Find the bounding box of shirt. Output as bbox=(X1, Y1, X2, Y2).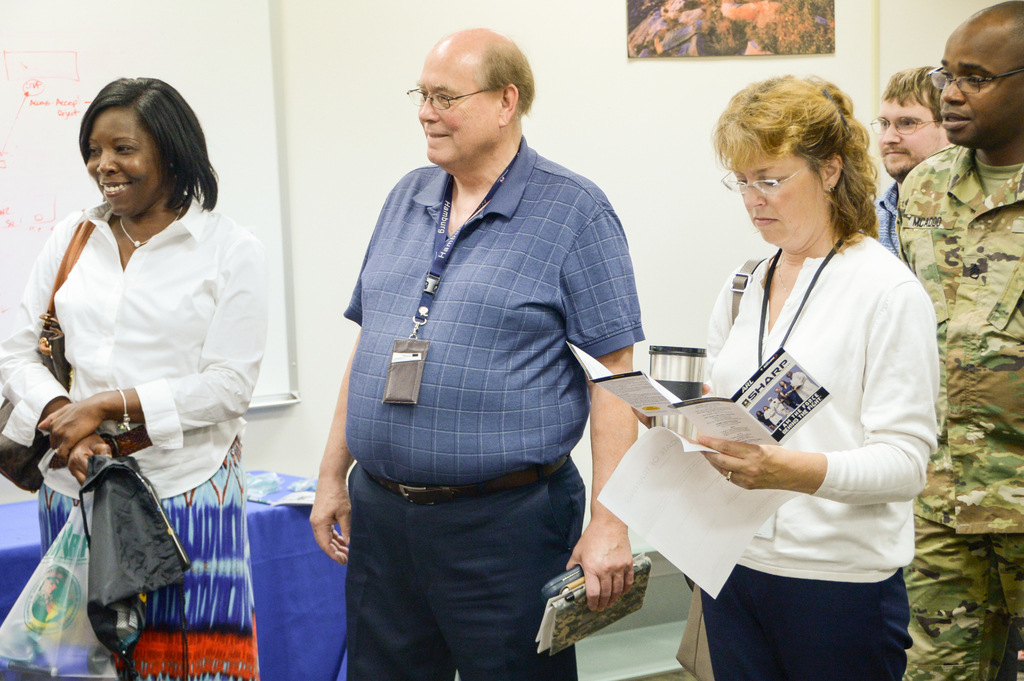
bbox=(872, 175, 899, 255).
